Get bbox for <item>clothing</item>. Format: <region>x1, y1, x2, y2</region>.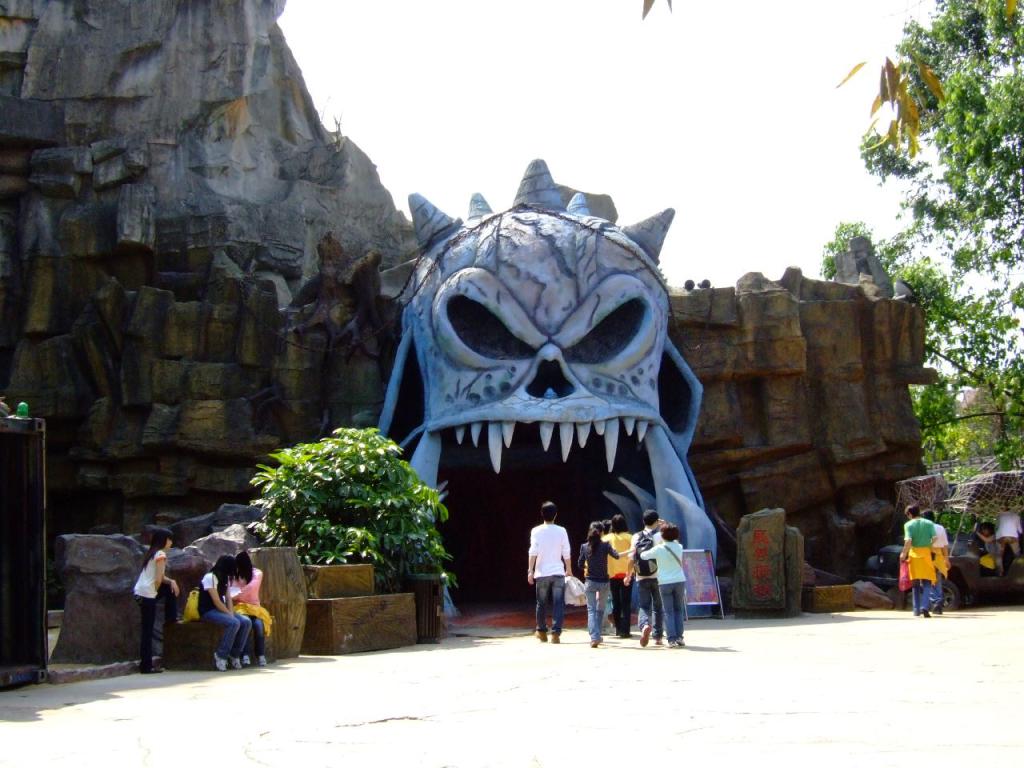
<region>631, 522, 663, 639</region>.
